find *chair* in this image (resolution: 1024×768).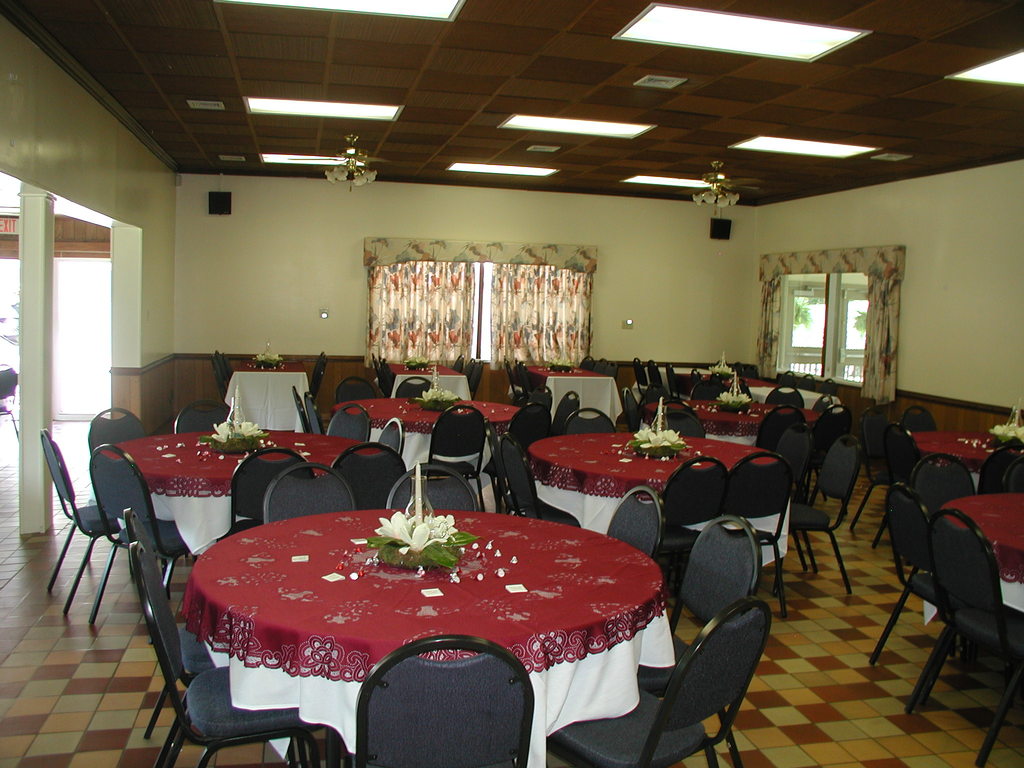
[412, 402, 495, 509].
